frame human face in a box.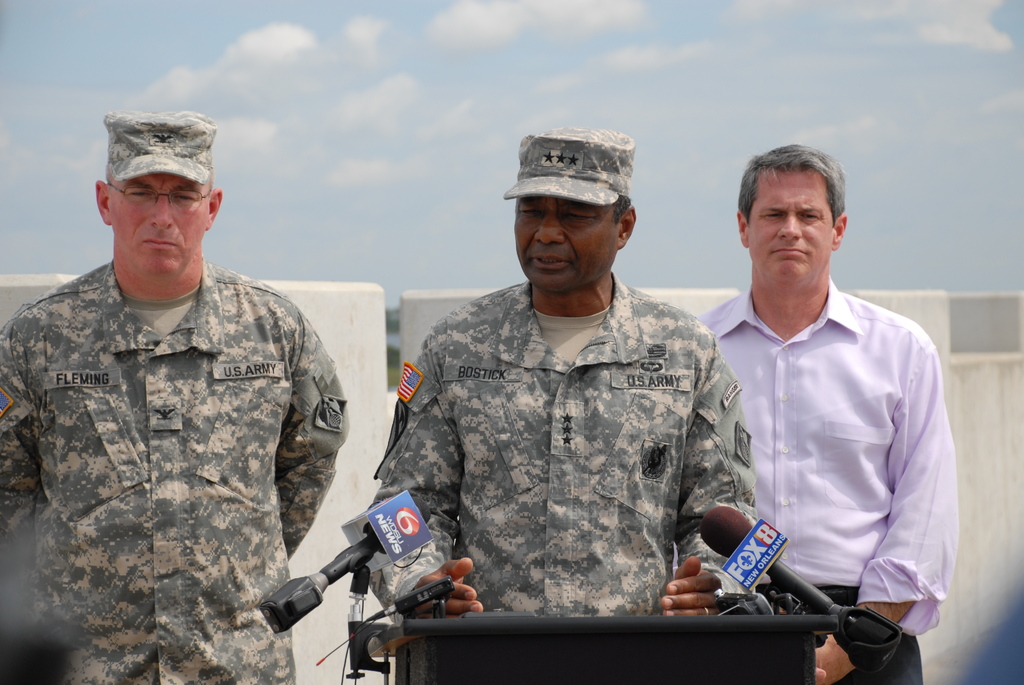
110, 169, 212, 276.
